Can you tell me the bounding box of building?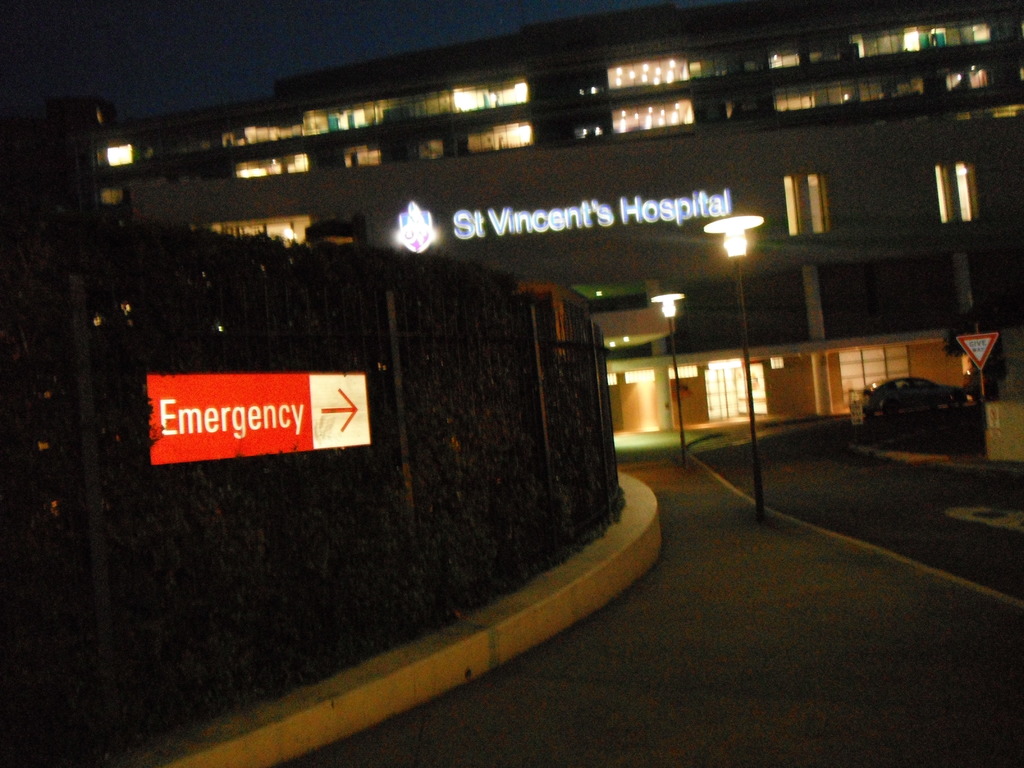
<region>4, 0, 1023, 452</region>.
